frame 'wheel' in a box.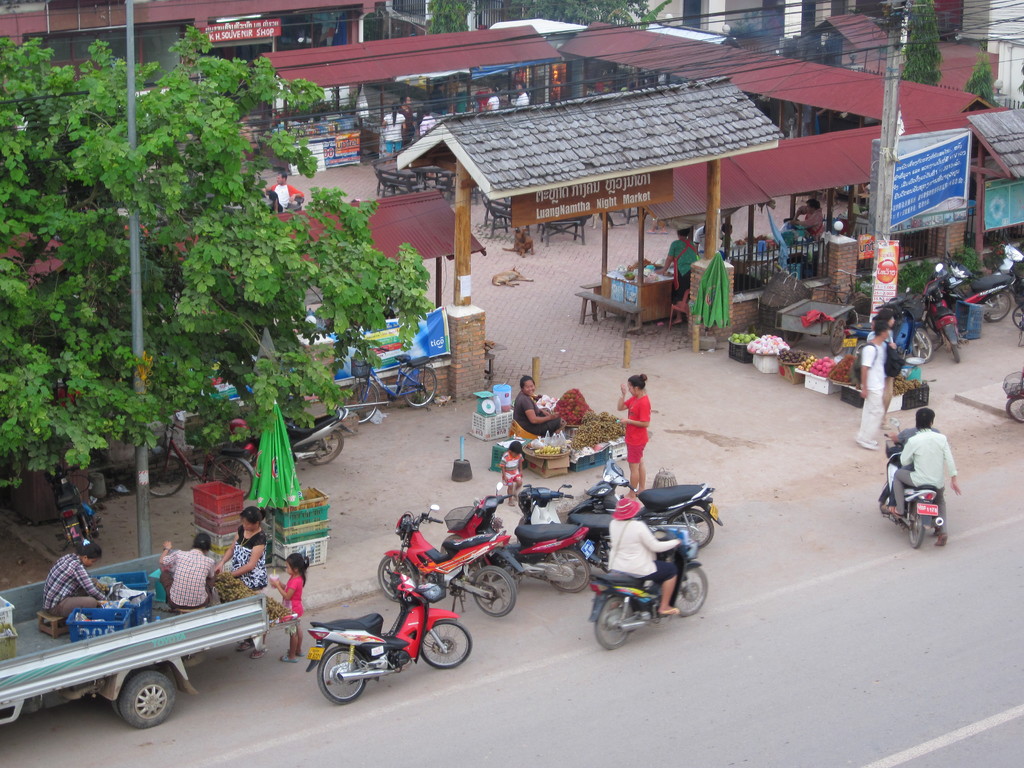
locate(148, 456, 185, 497).
